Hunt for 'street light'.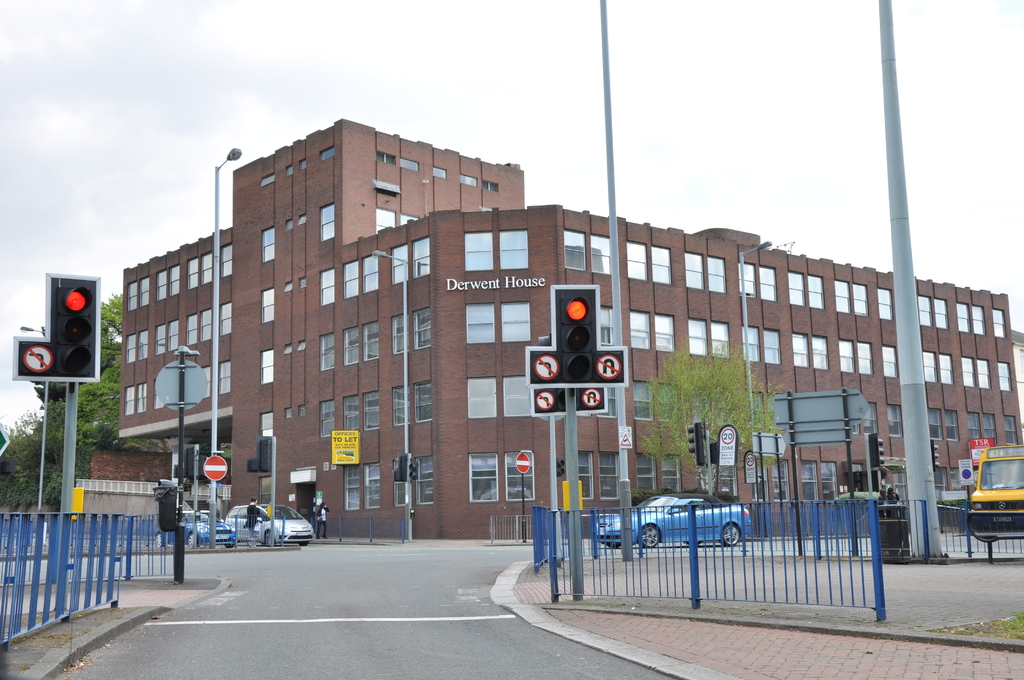
Hunted down at bbox(148, 342, 204, 583).
